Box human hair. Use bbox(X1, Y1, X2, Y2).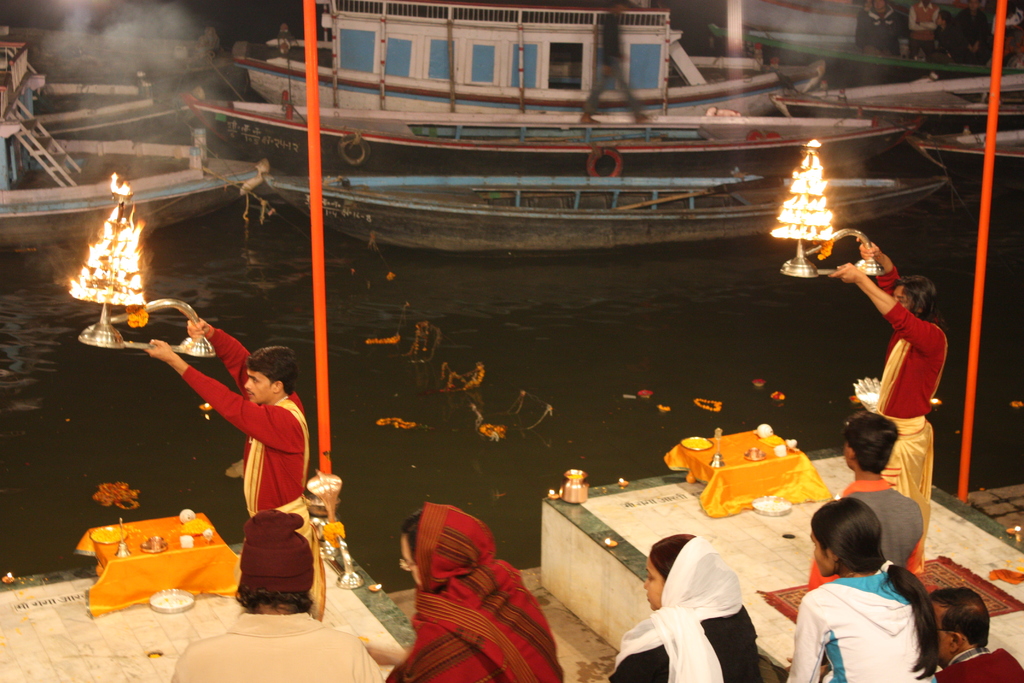
bbox(811, 493, 947, 679).
